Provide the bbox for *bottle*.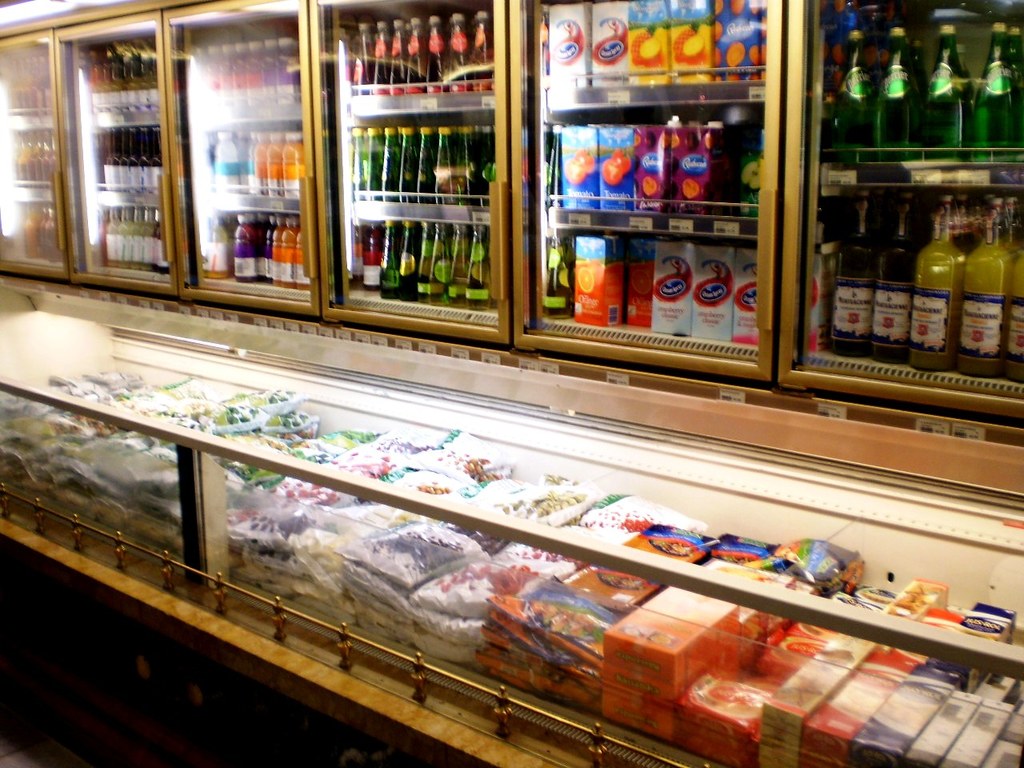
{"x1": 998, "y1": 236, "x2": 1023, "y2": 378}.
